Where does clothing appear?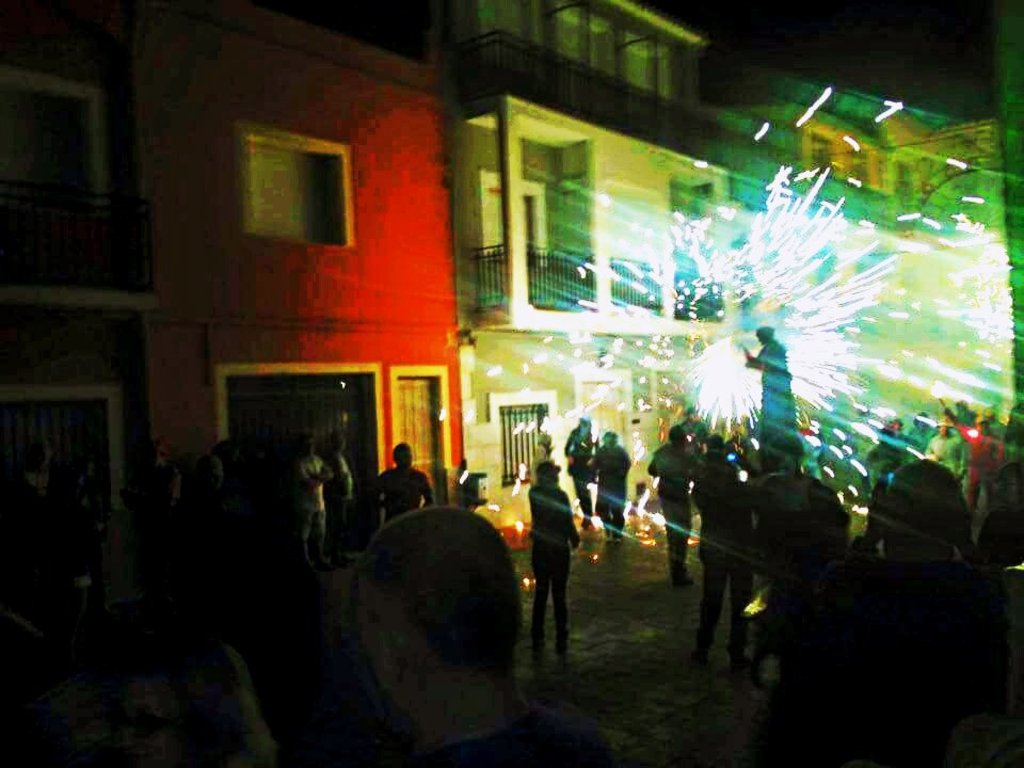
Appears at left=682, top=416, right=703, bottom=450.
